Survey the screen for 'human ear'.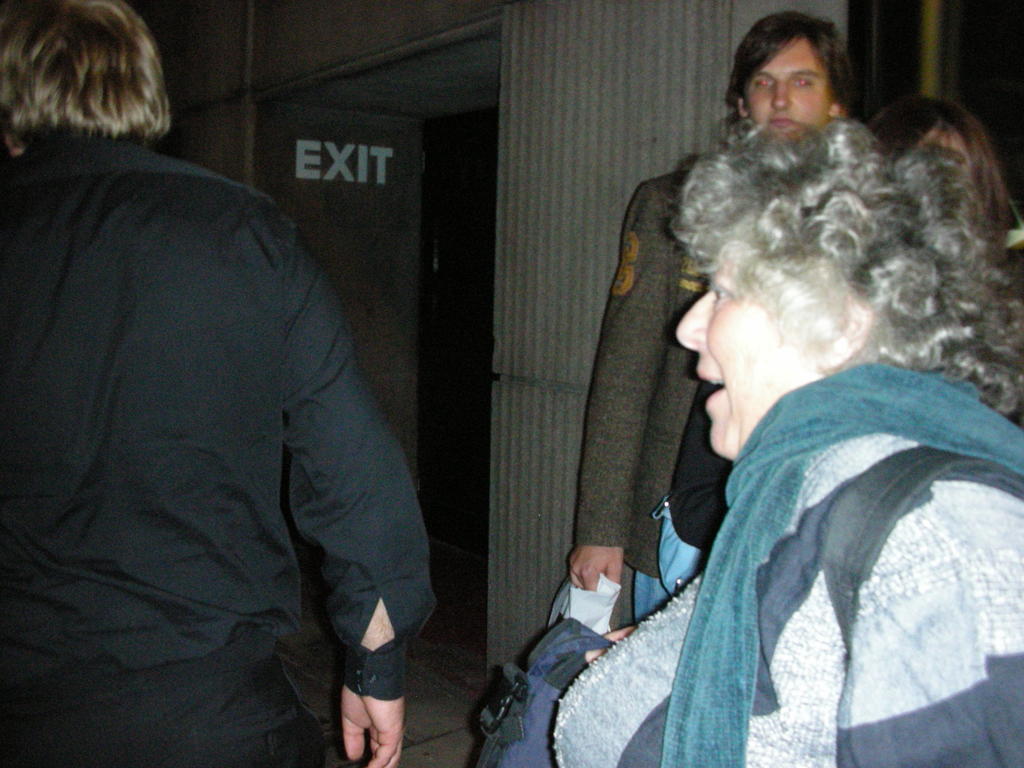
Survey found: bbox=(735, 94, 752, 118).
